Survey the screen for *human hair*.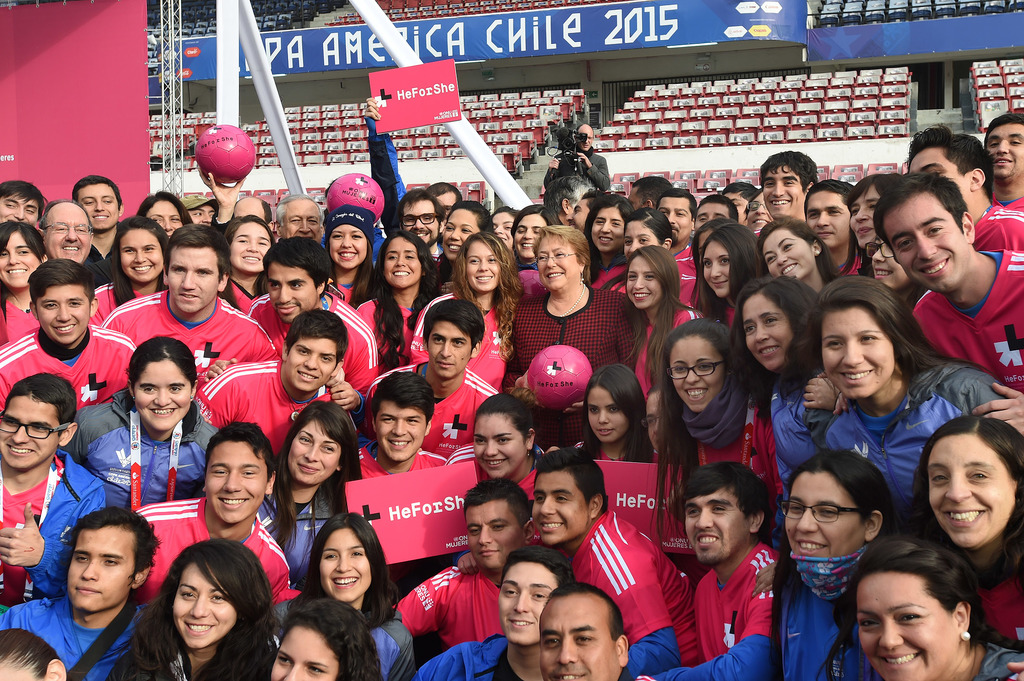
Survey found: pyautogui.locateOnScreen(870, 172, 970, 270).
